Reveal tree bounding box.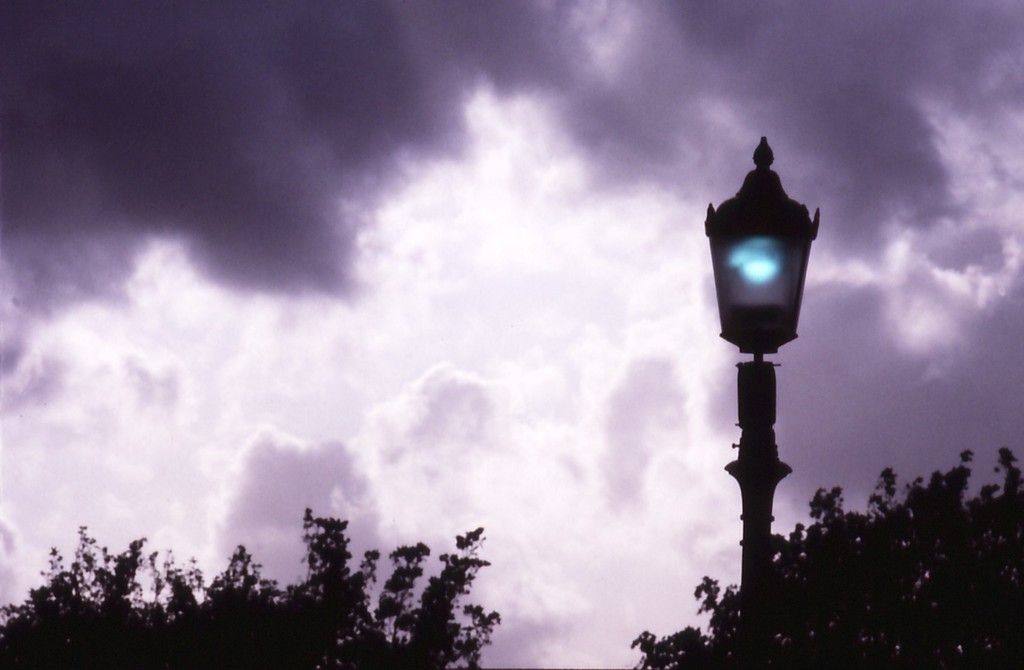
Revealed: (x1=0, y1=508, x2=529, y2=669).
